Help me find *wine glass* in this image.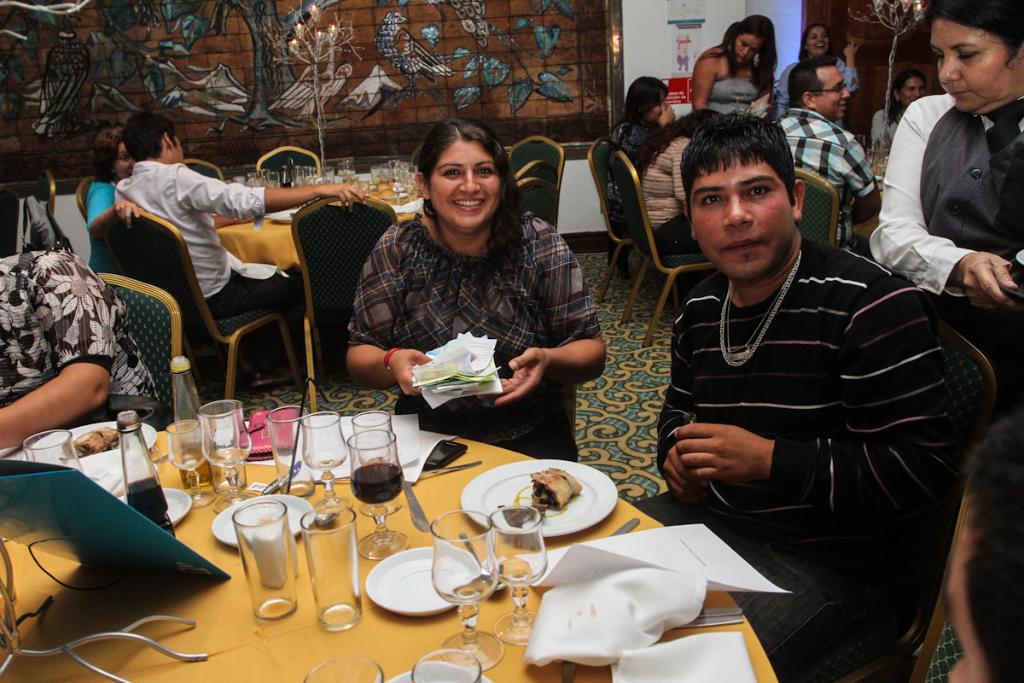
Found it: 487:507:547:646.
